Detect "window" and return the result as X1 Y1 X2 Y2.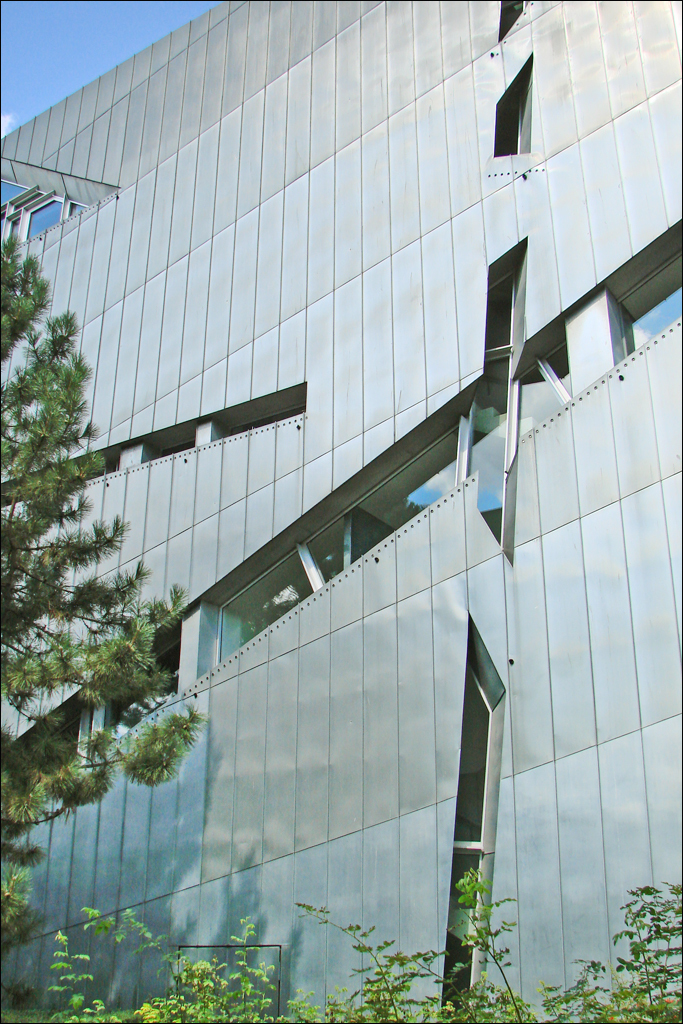
623 251 682 348.
